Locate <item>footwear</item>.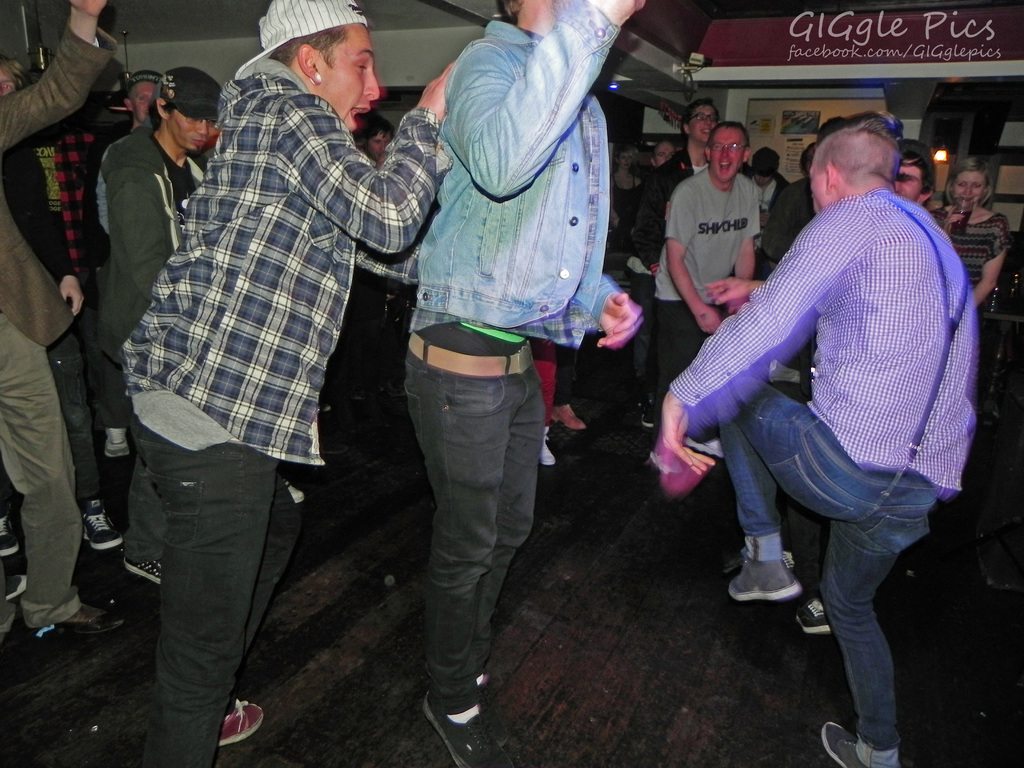
Bounding box: <bbox>552, 403, 586, 430</bbox>.
